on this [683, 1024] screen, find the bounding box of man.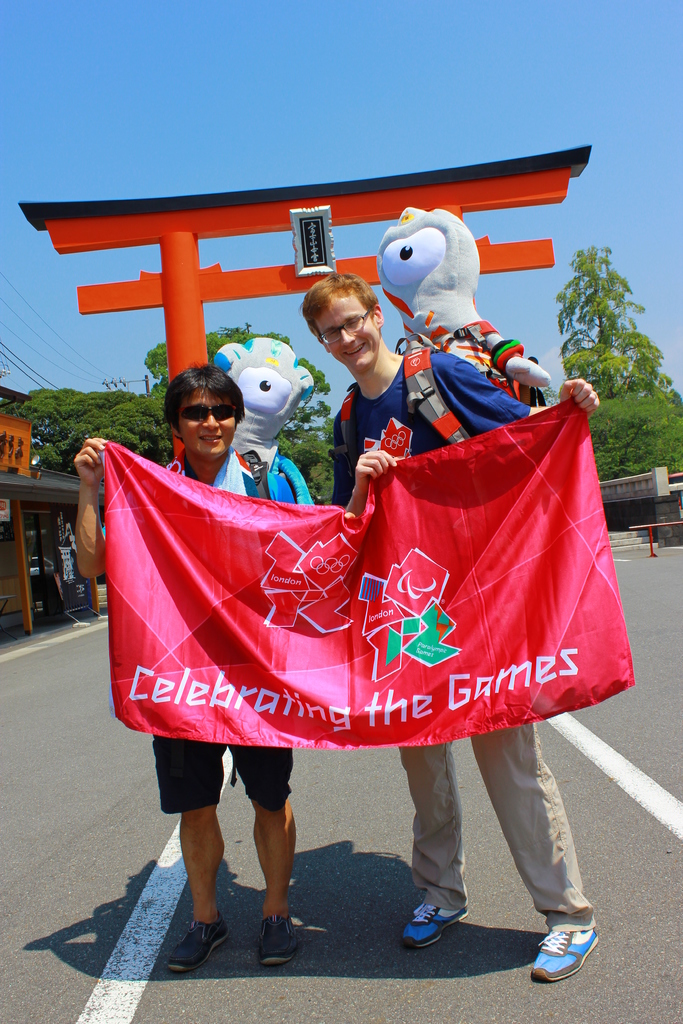
Bounding box: 69:363:299:977.
